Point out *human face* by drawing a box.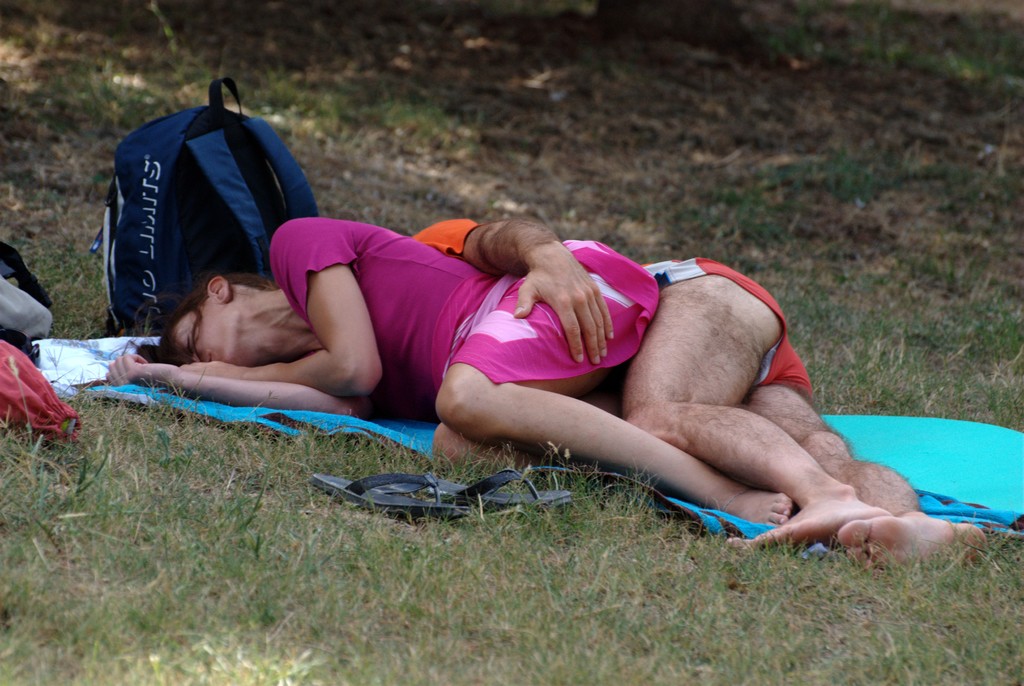
rect(172, 307, 241, 367).
